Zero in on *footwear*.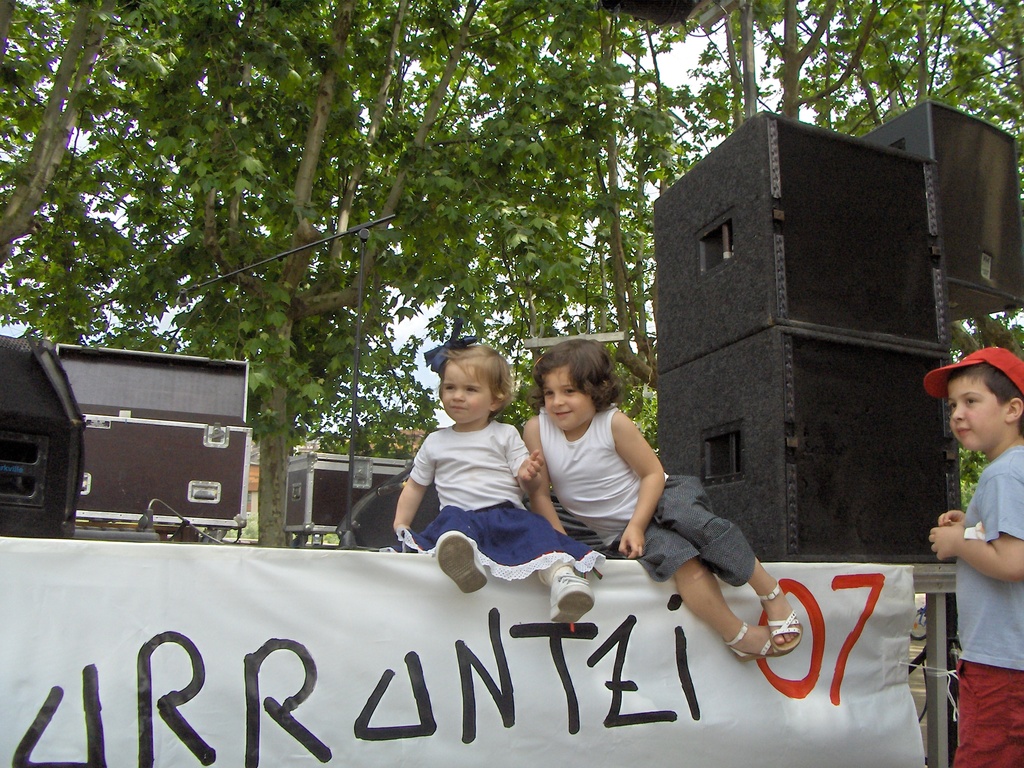
Zeroed in: {"left": 720, "top": 621, "right": 777, "bottom": 664}.
